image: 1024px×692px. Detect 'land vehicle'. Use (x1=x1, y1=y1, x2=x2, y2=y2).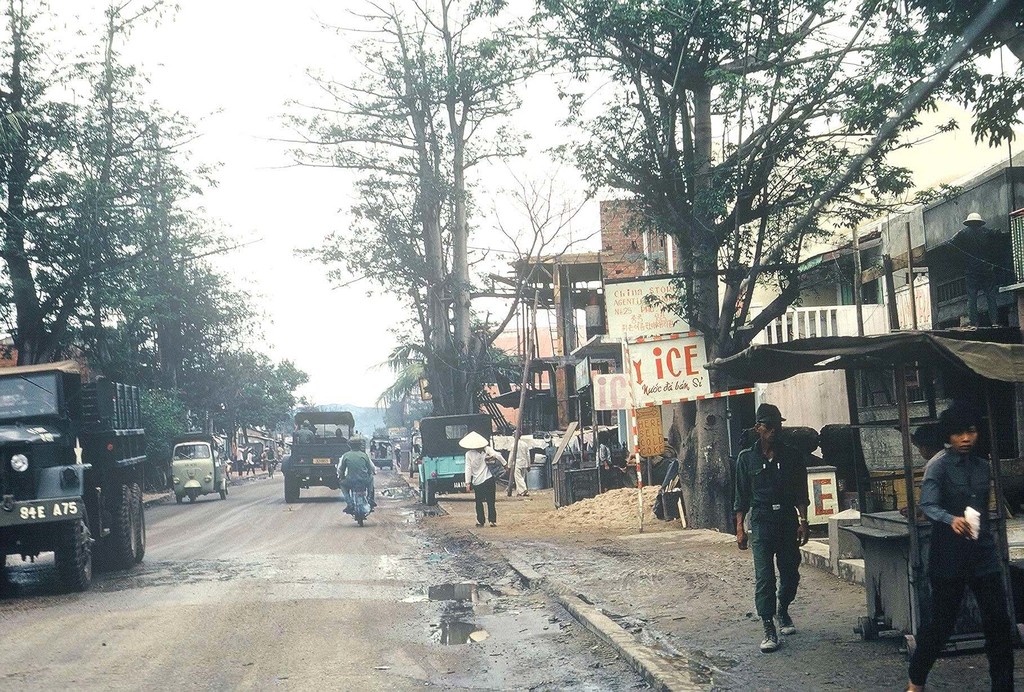
(x1=367, y1=438, x2=395, y2=474).
